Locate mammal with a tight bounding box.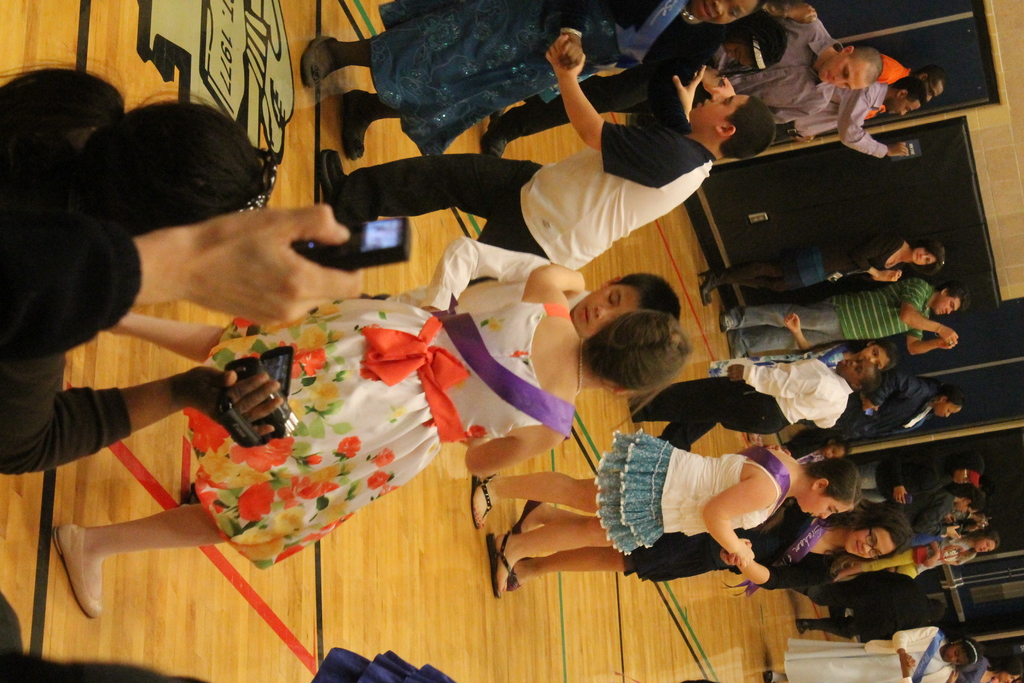
[856,449,987,507].
